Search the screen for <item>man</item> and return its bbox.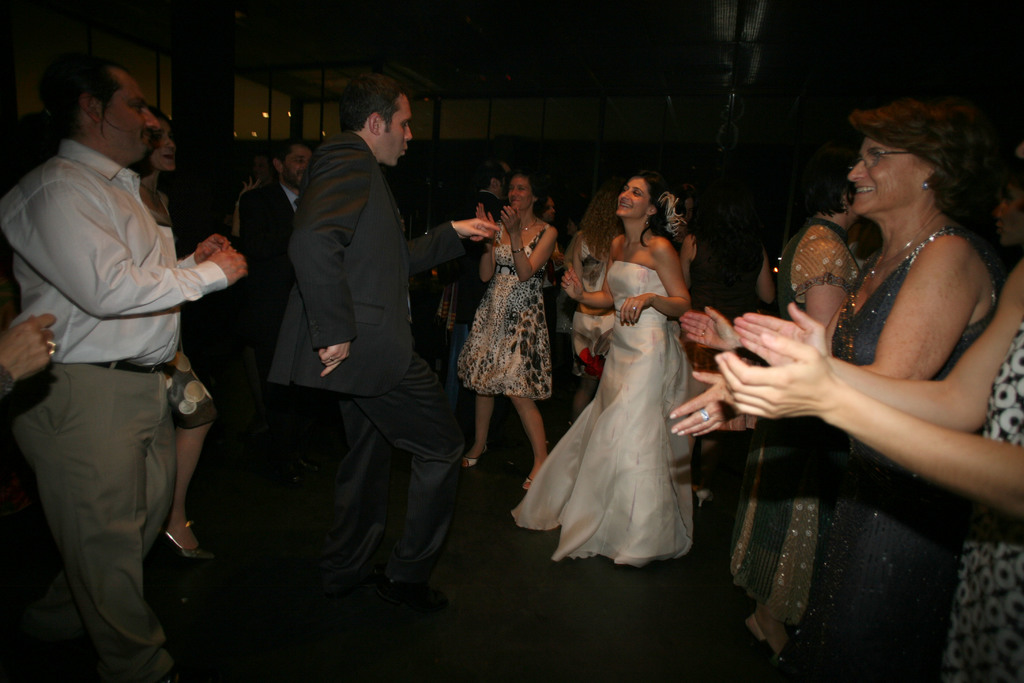
Found: 12/31/238/679.
